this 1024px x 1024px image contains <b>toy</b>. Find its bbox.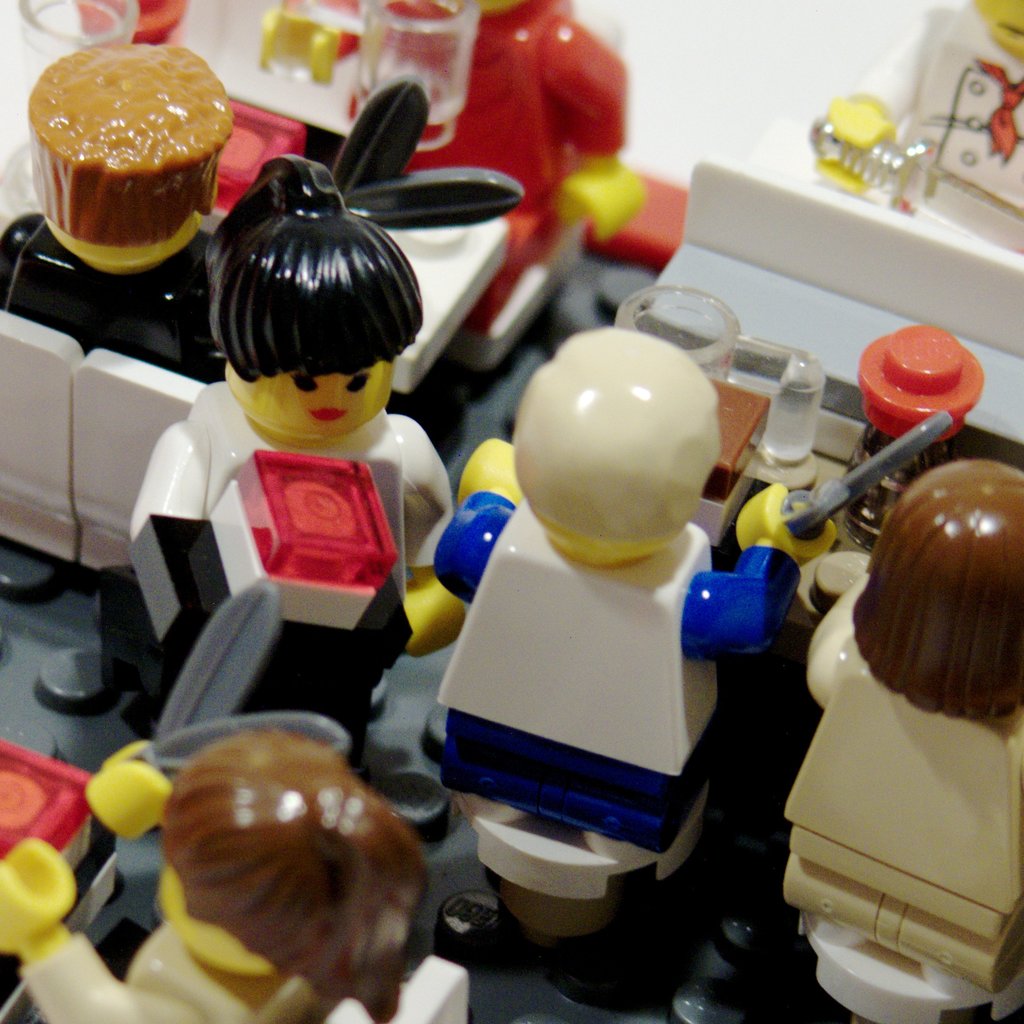
(264, 0, 638, 329).
